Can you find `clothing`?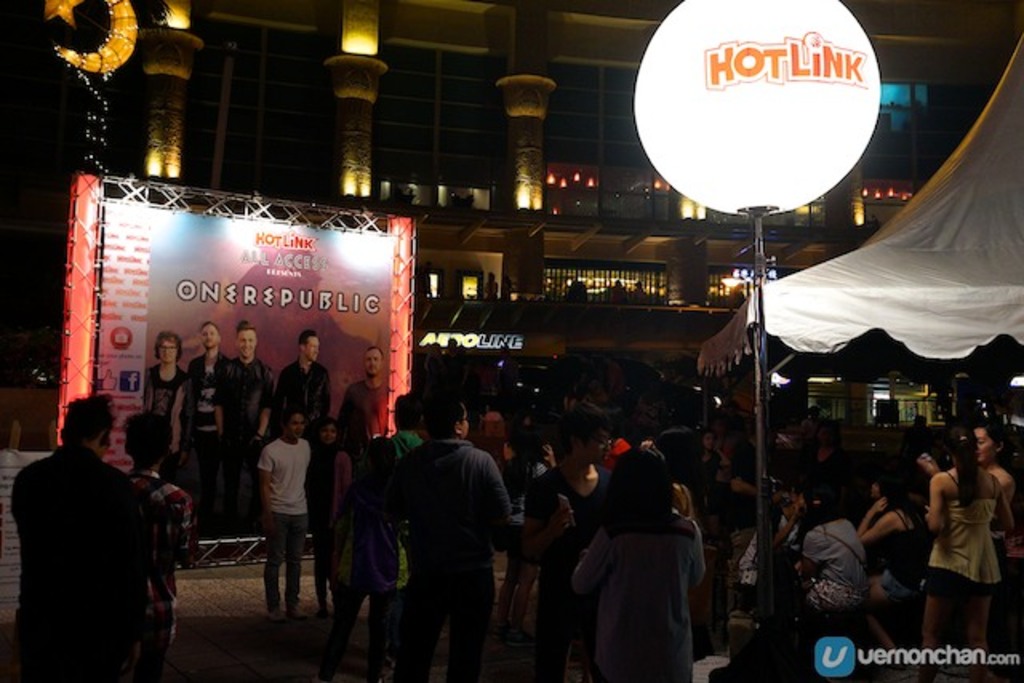
Yes, bounding box: (x1=189, y1=349, x2=232, y2=513).
